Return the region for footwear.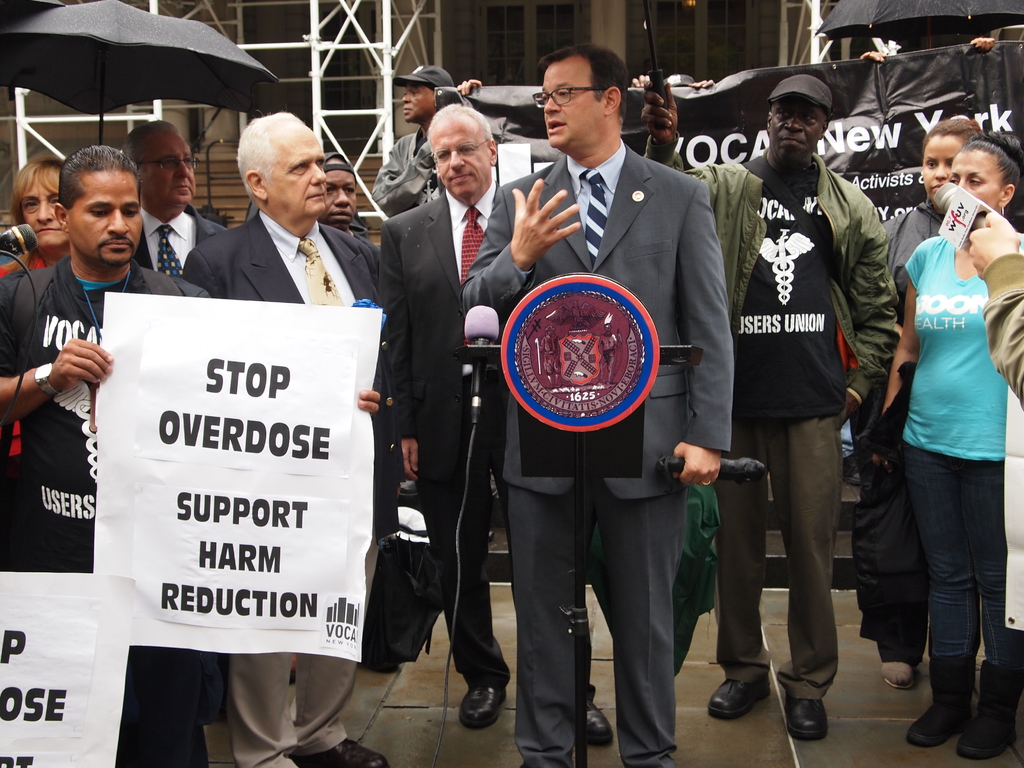
781, 694, 826, 742.
